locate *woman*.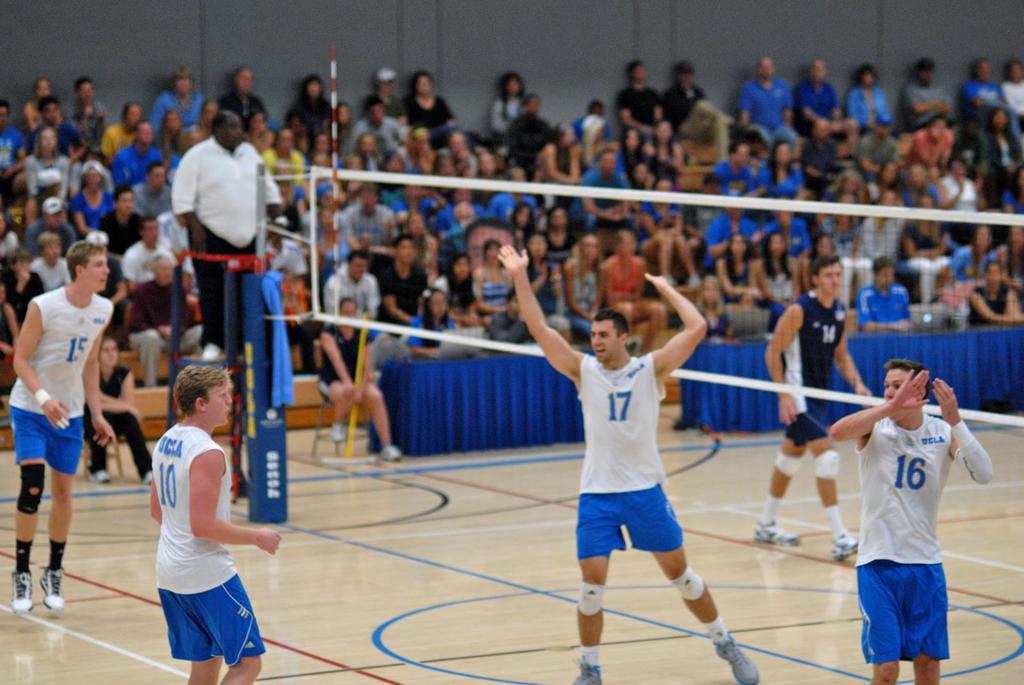
Bounding box: 823,170,878,207.
